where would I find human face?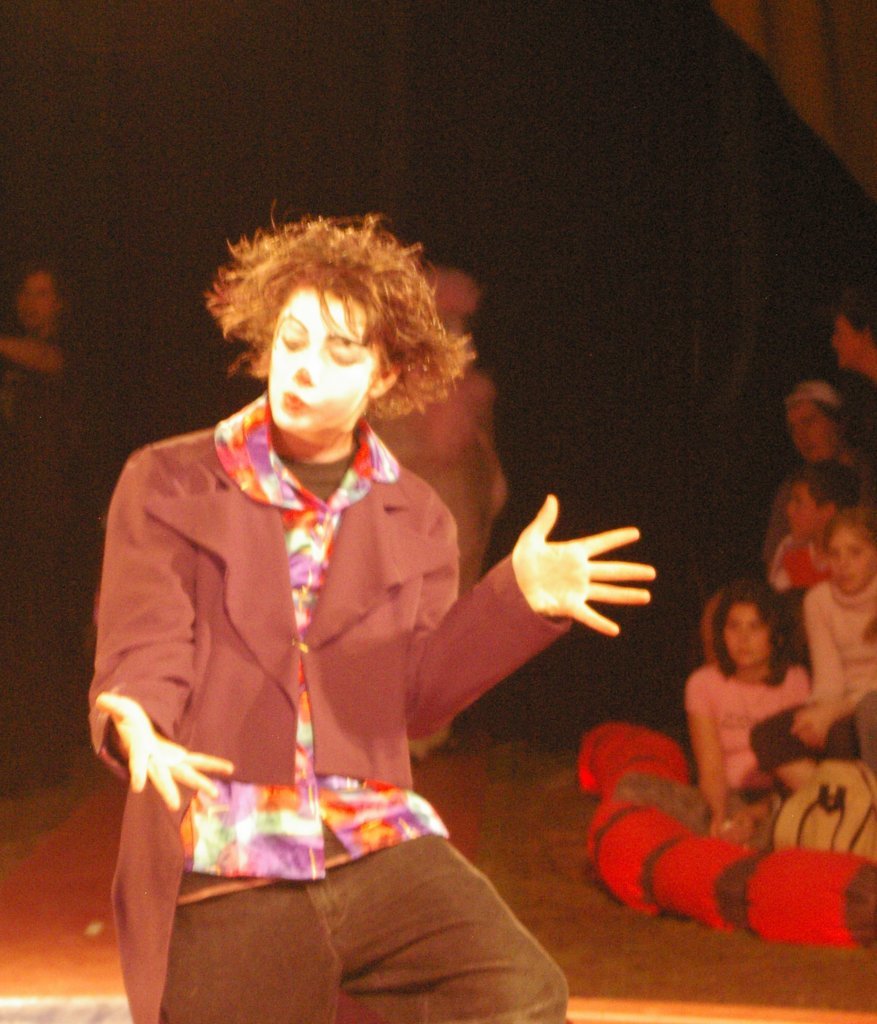
At l=790, t=404, r=839, b=466.
